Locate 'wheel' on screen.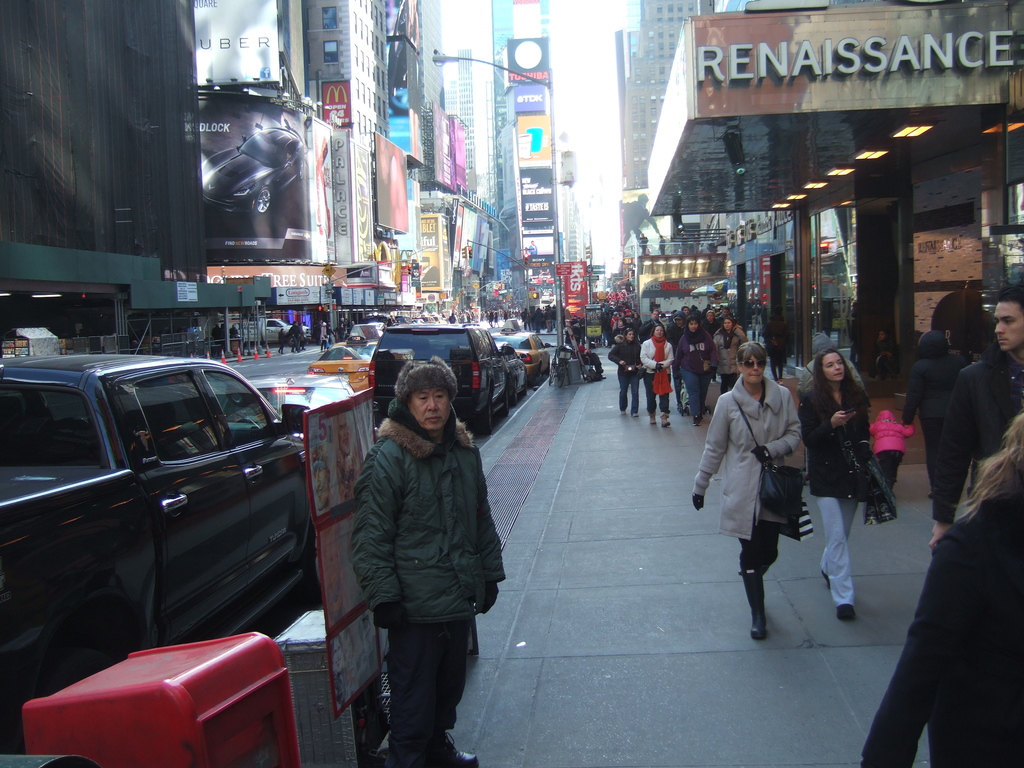
On screen at x1=509 y1=380 x2=516 y2=407.
